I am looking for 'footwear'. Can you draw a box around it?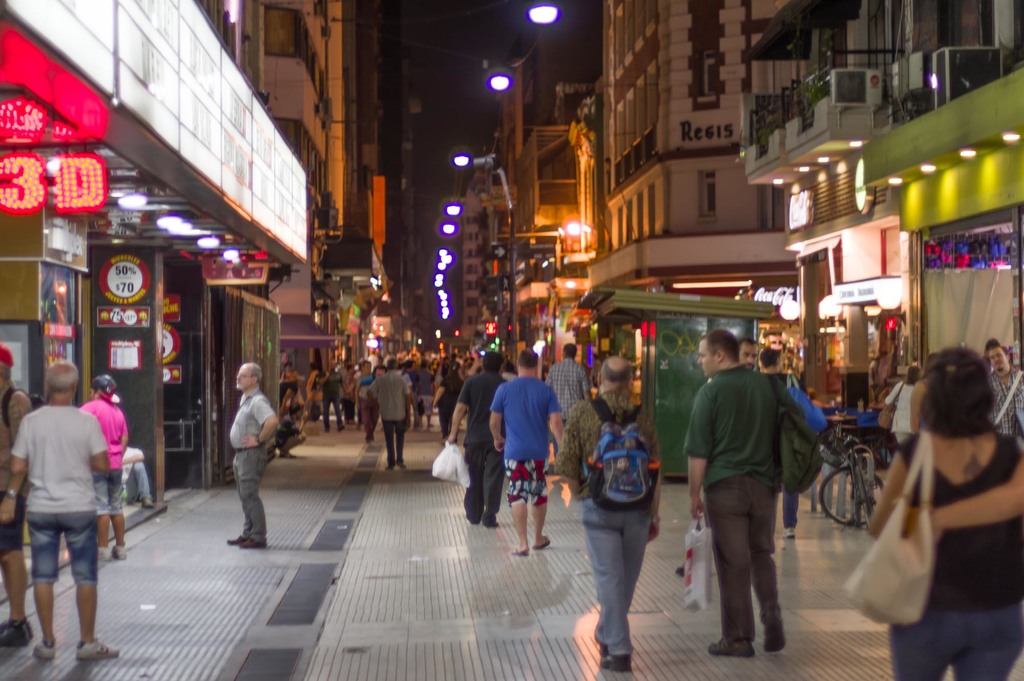
Sure, the bounding box is bbox(224, 533, 244, 546).
